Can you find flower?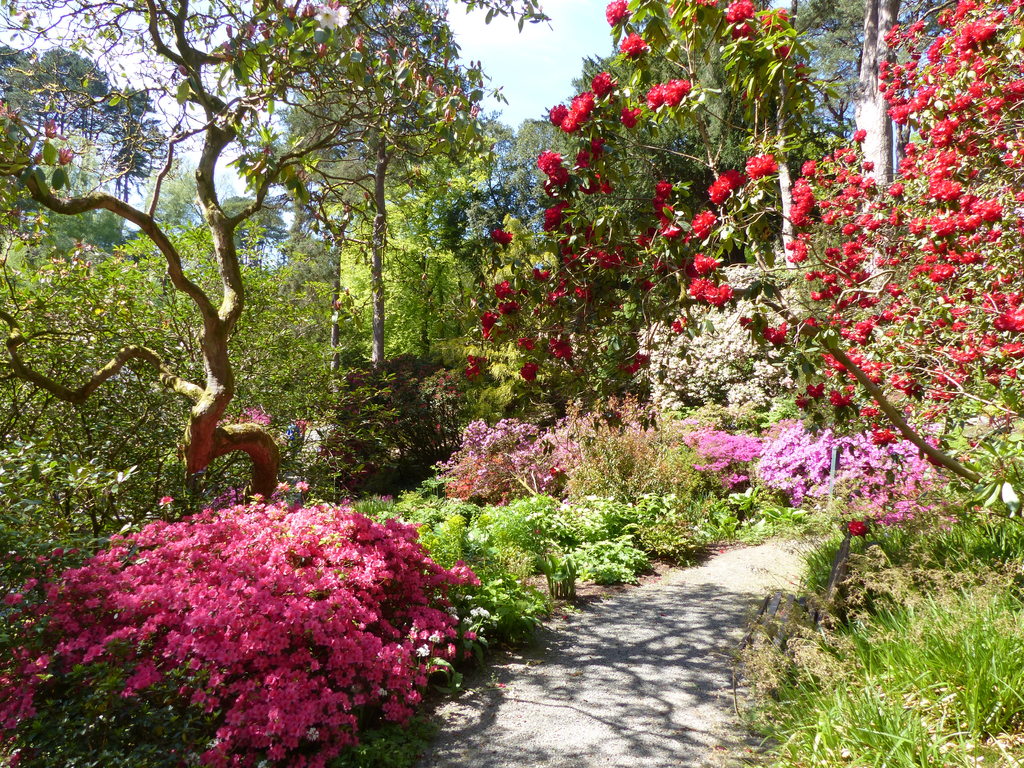
Yes, bounding box: x1=707, y1=172, x2=742, y2=206.
